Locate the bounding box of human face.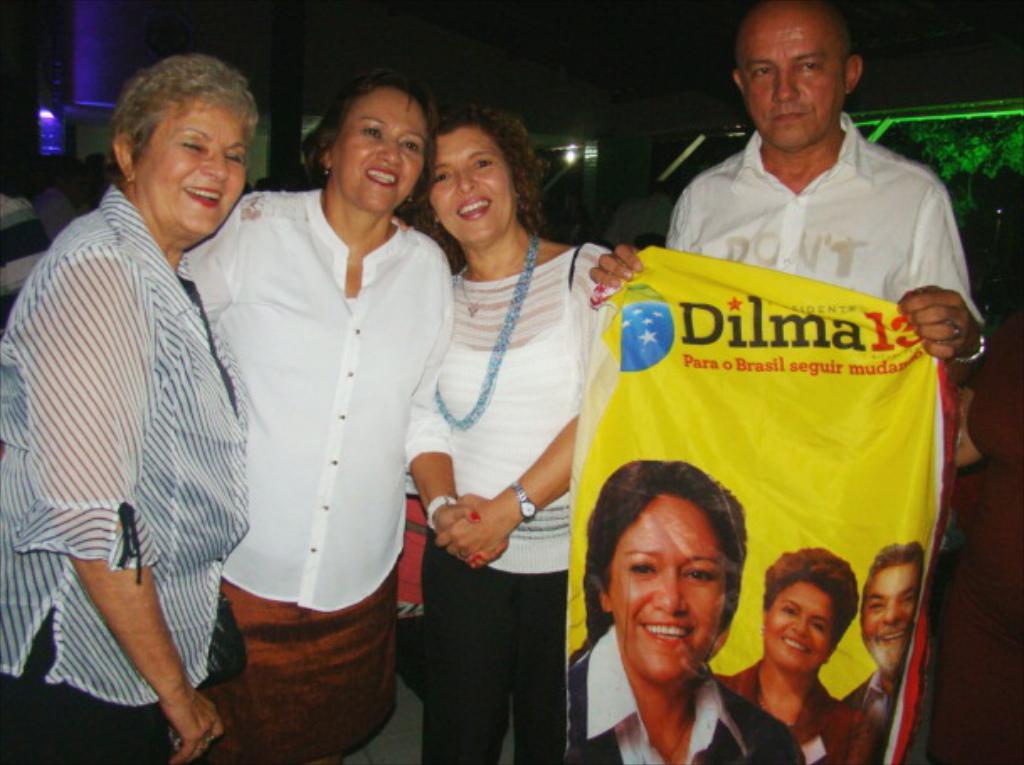
Bounding box: (609,494,733,683).
